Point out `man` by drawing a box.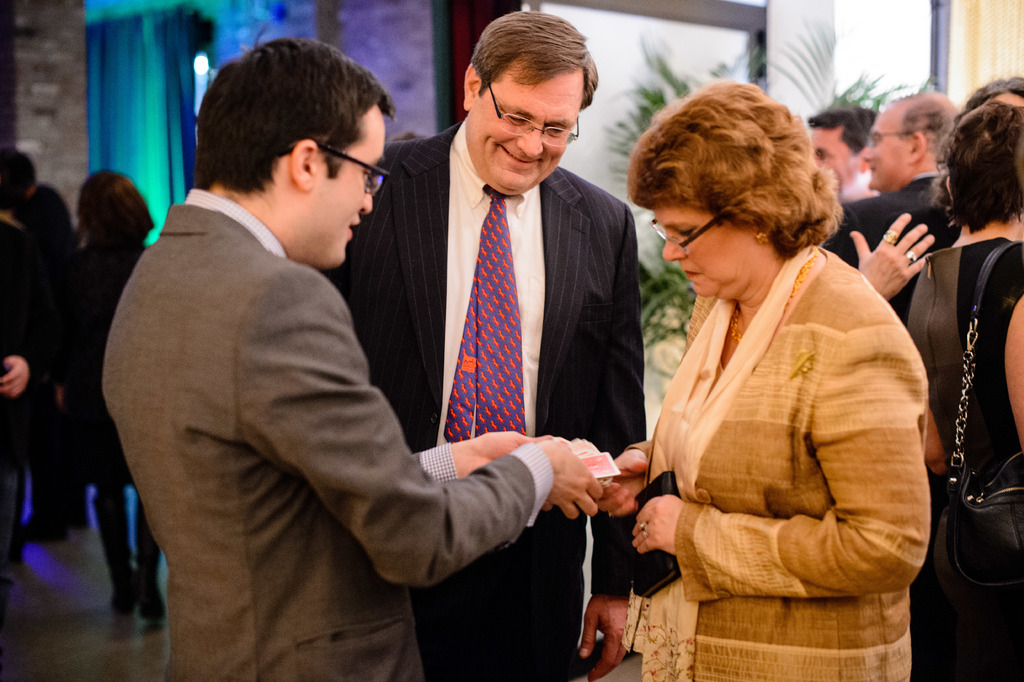
bbox=[806, 103, 883, 205].
